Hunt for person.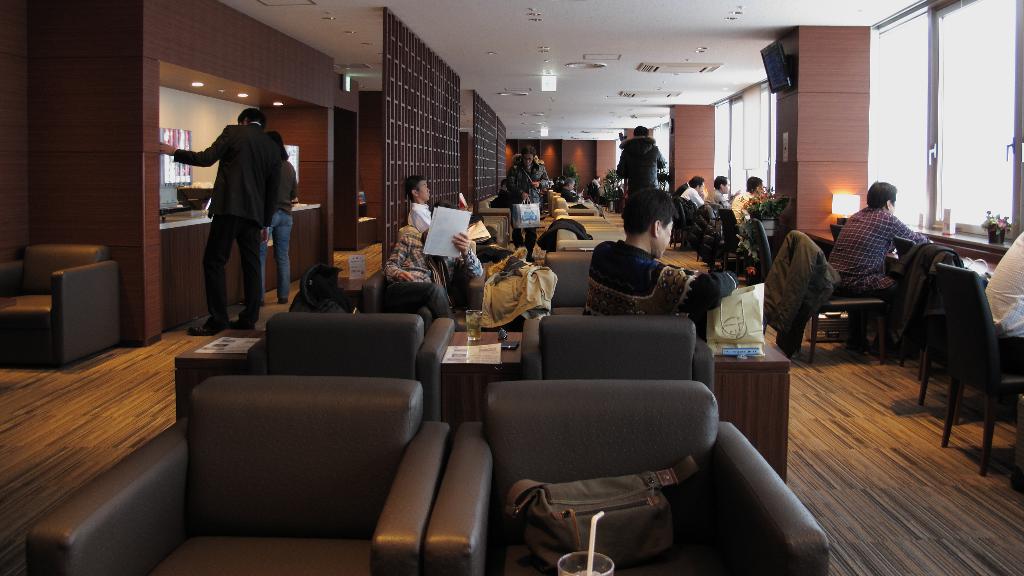
Hunted down at <region>397, 173, 492, 277</region>.
